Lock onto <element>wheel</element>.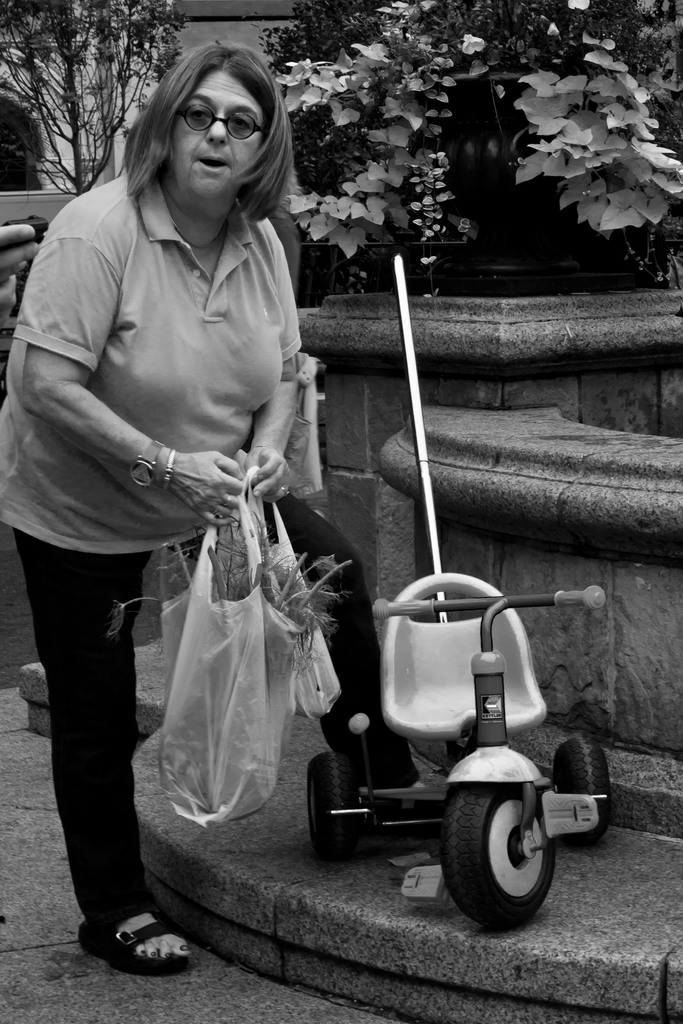
Locked: (545,735,611,847).
